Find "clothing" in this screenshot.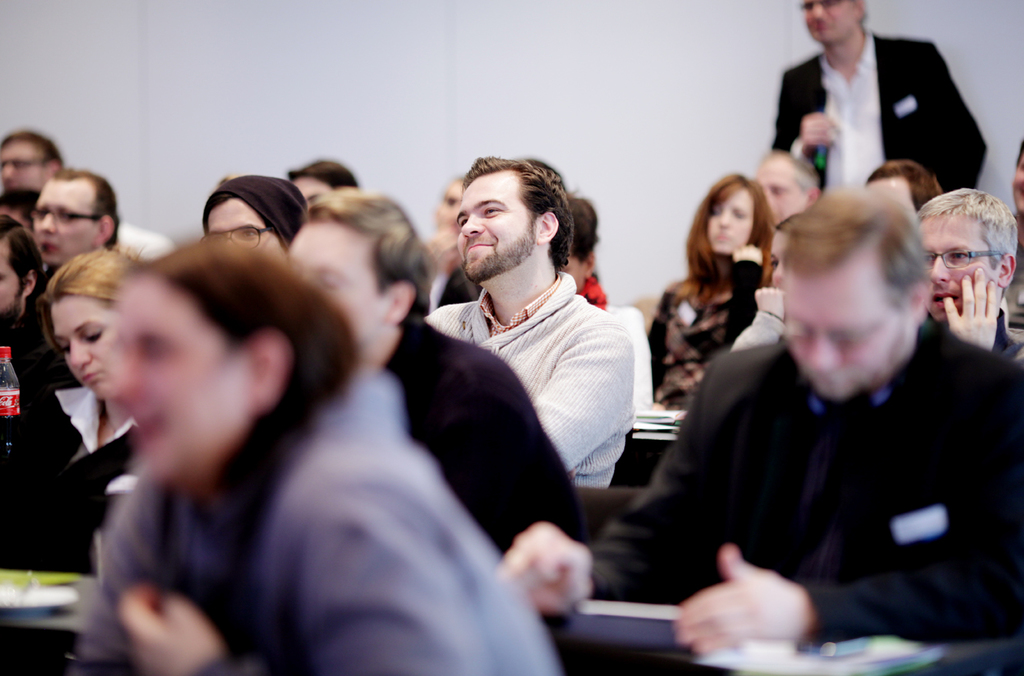
The bounding box for "clothing" is region(777, 31, 987, 198).
